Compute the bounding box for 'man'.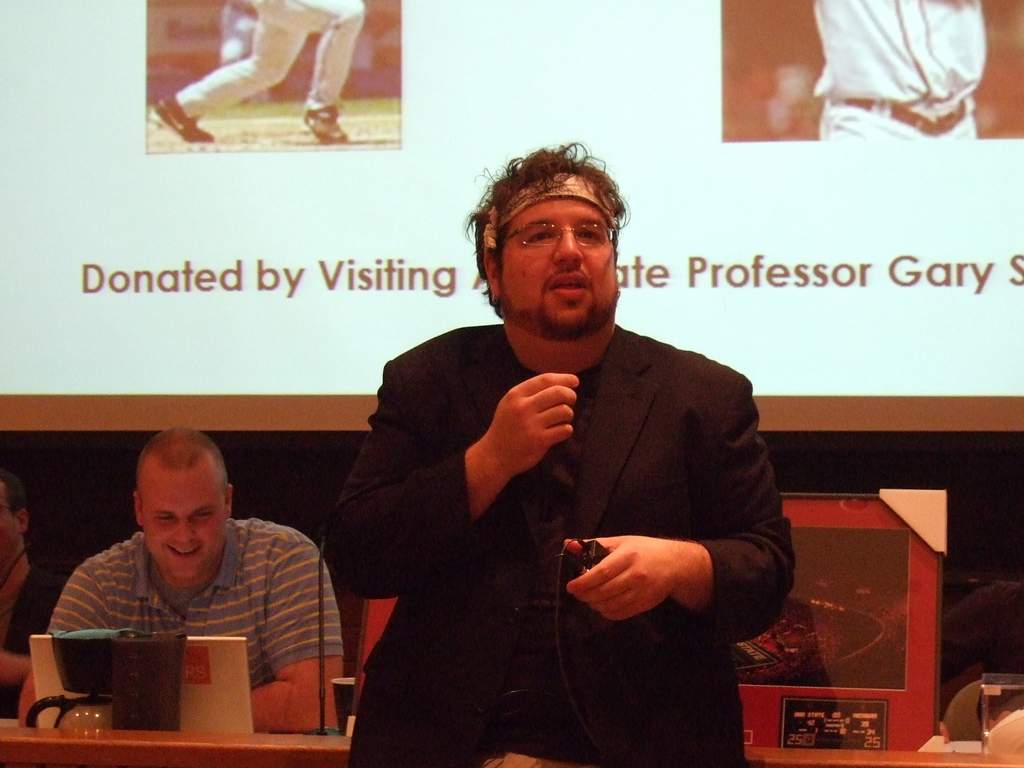
(left=0, top=471, right=64, bottom=691).
